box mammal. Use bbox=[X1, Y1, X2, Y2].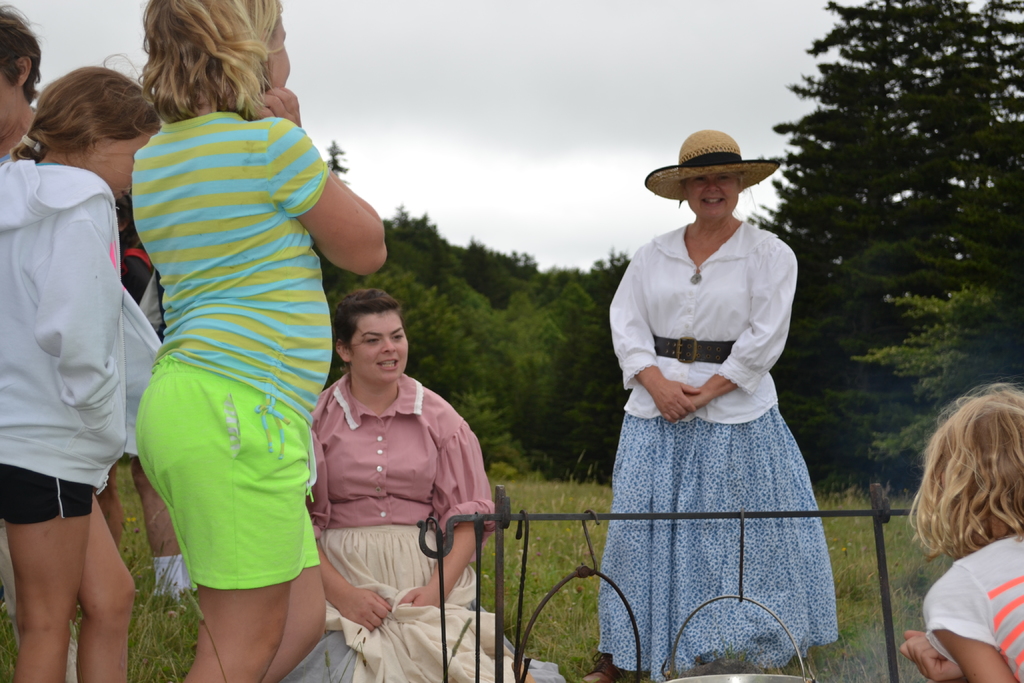
bbox=[129, 0, 386, 682].
